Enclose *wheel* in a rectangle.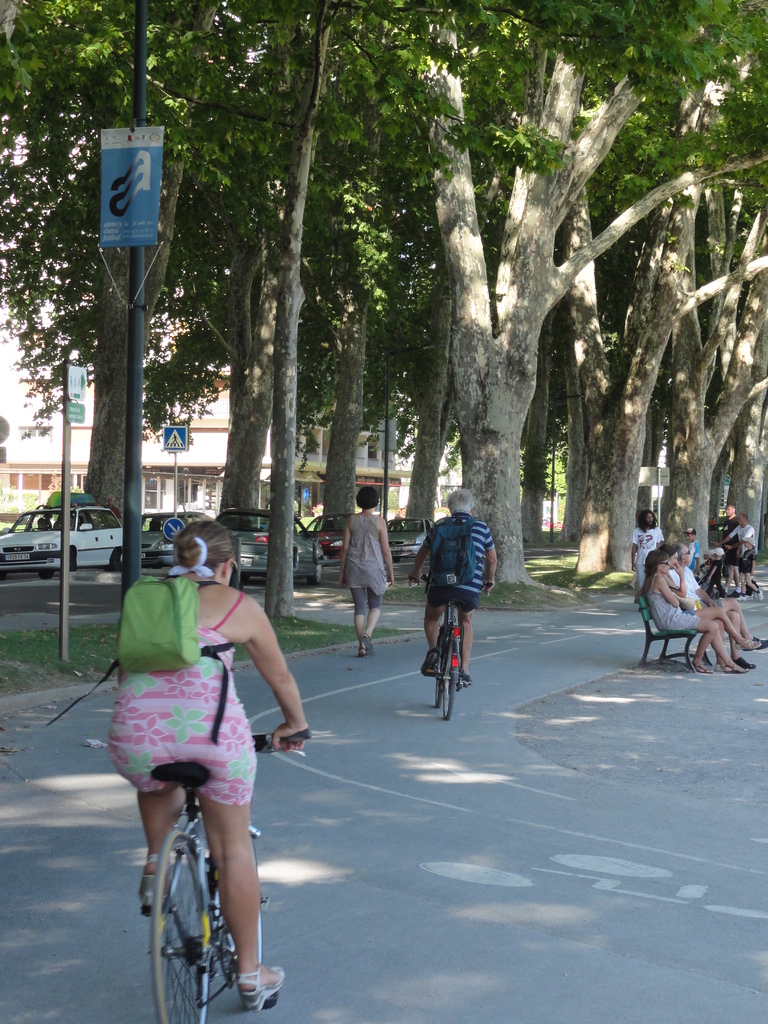
(221,833,259,959).
